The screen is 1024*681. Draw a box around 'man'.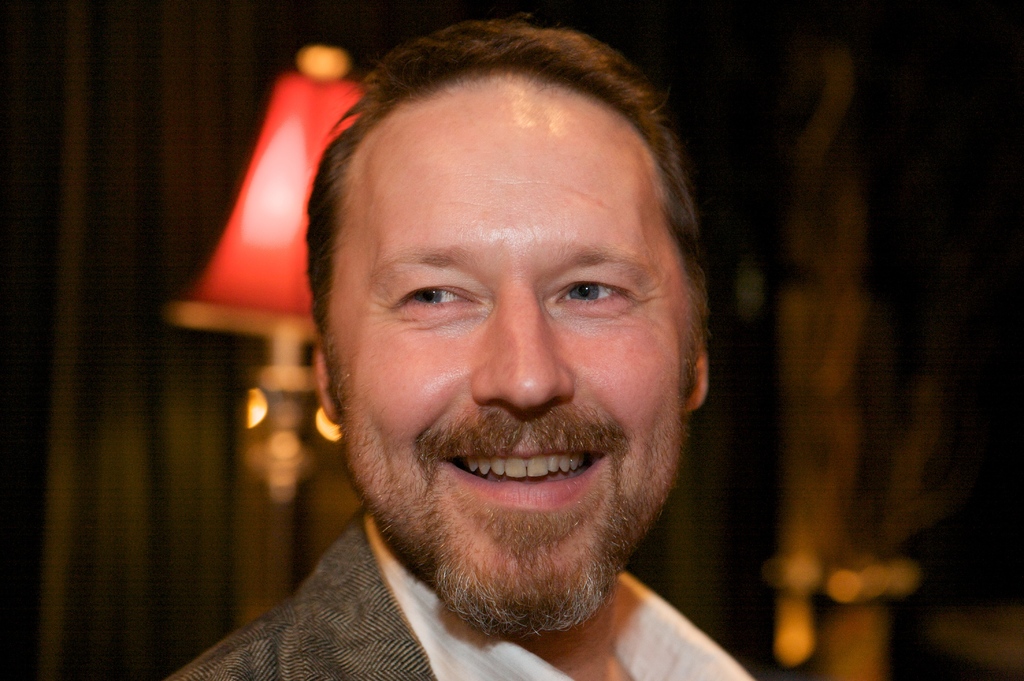
l=118, t=45, r=826, b=668.
